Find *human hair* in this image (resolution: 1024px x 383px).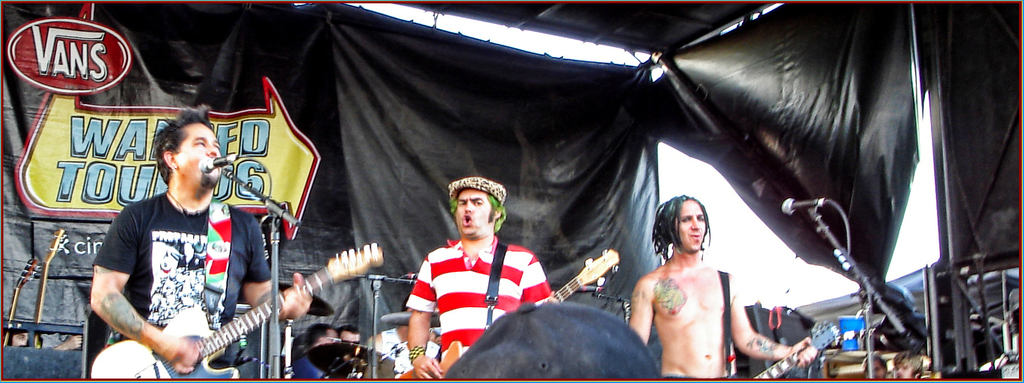
(x1=138, y1=116, x2=196, y2=189).
